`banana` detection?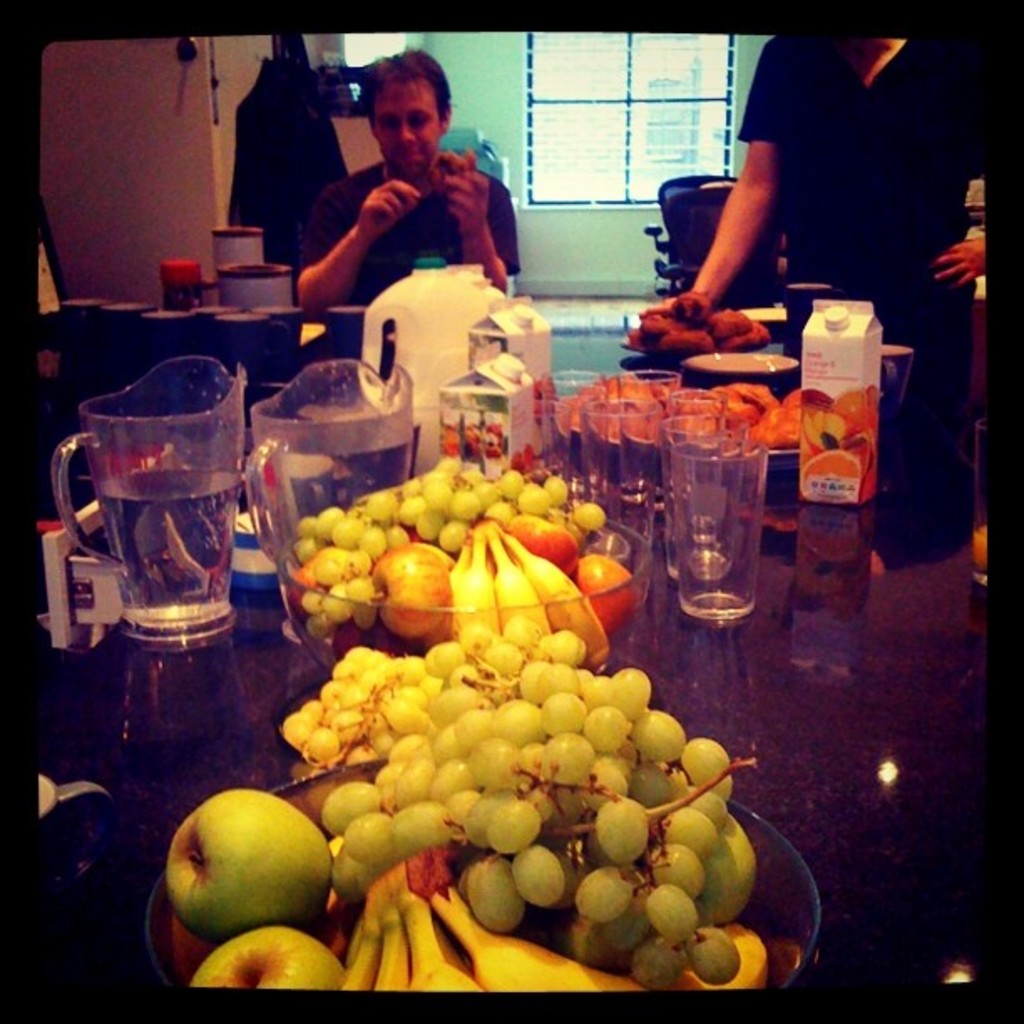
box=[448, 534, 468, 582]
